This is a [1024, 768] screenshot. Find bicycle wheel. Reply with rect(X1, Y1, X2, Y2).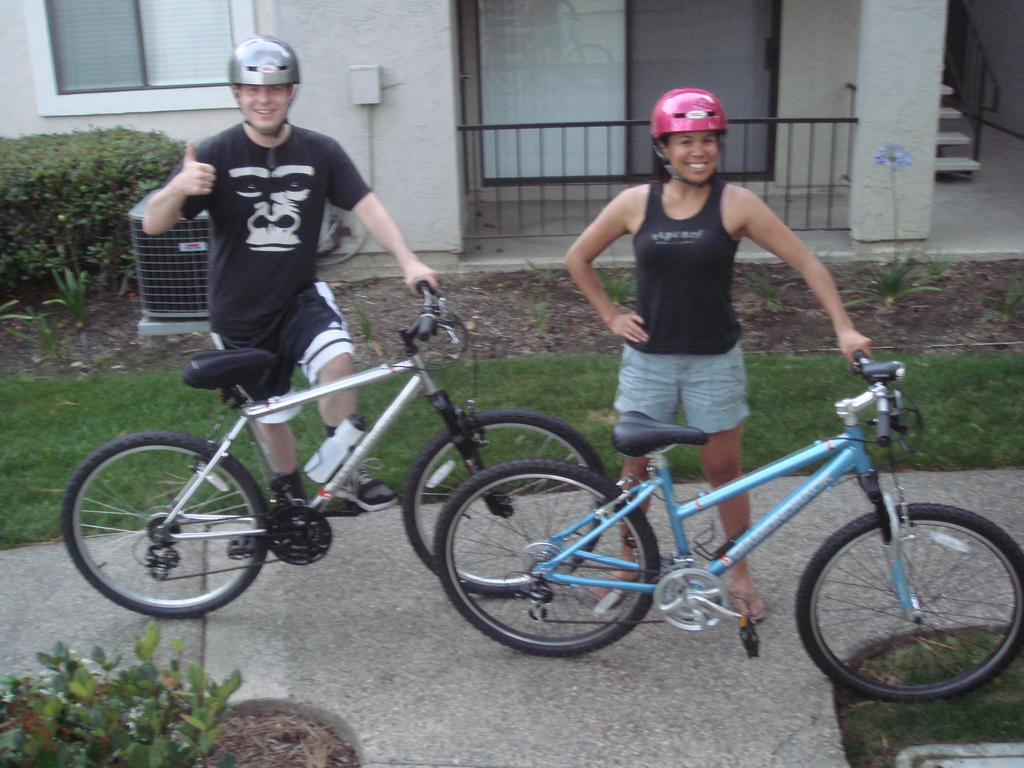
rect(429, 460, 661, 659).
